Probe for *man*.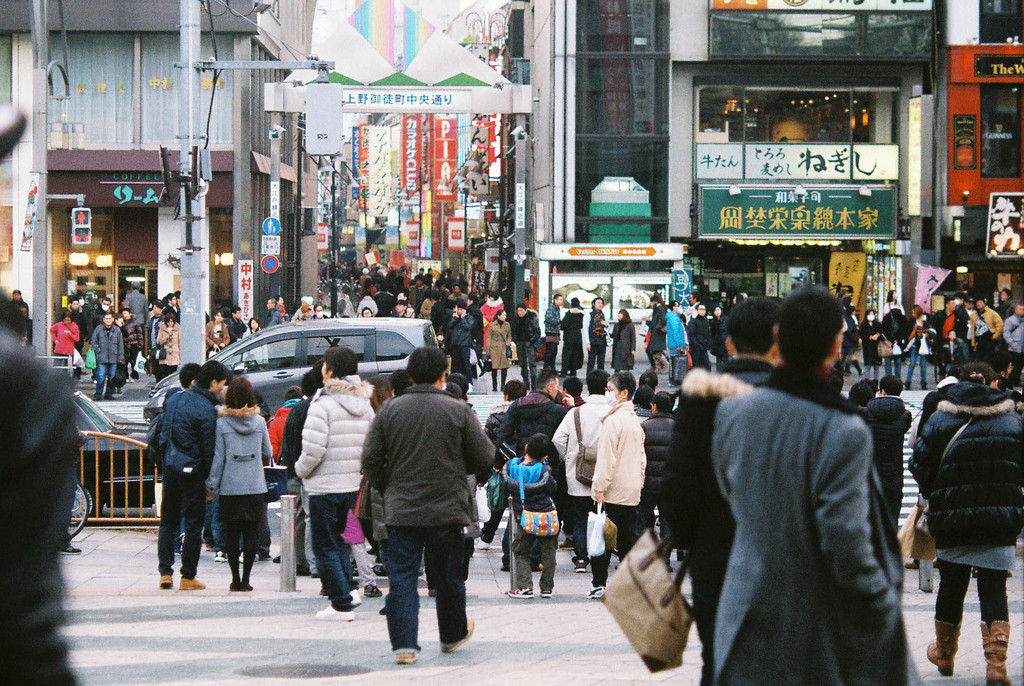
Probe result: <region>388, 299, 414, 319</region>.
